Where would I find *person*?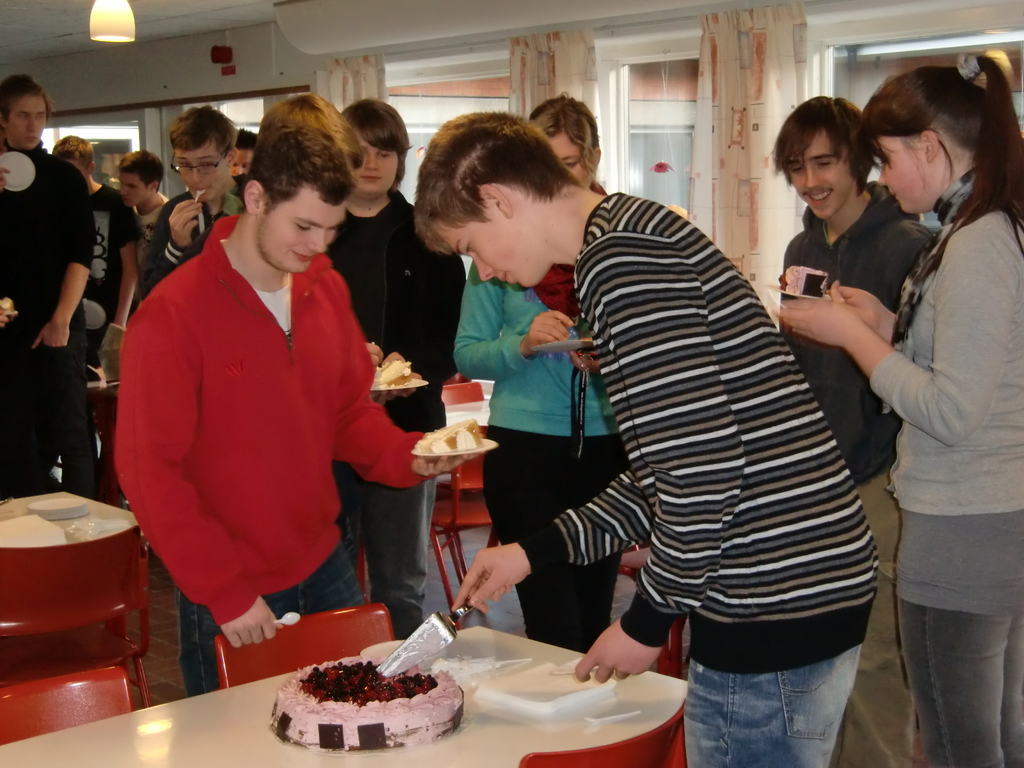
At box=[242, 91, 402, 552].
